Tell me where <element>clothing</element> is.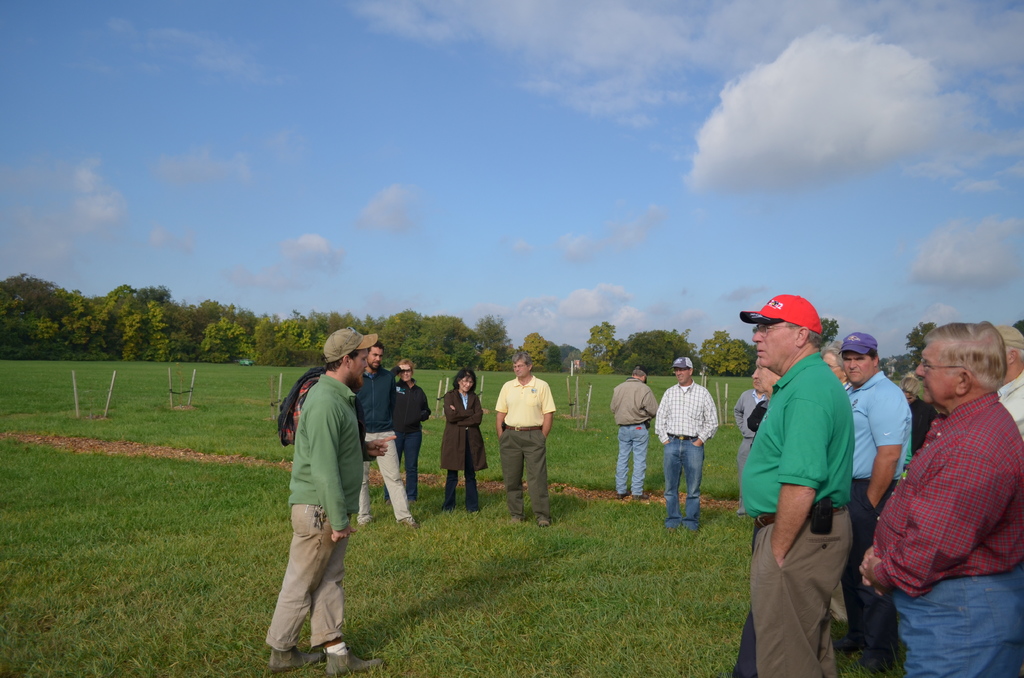
<element>clothing</element> is at bbox=(872, 366, 1015, 645).
